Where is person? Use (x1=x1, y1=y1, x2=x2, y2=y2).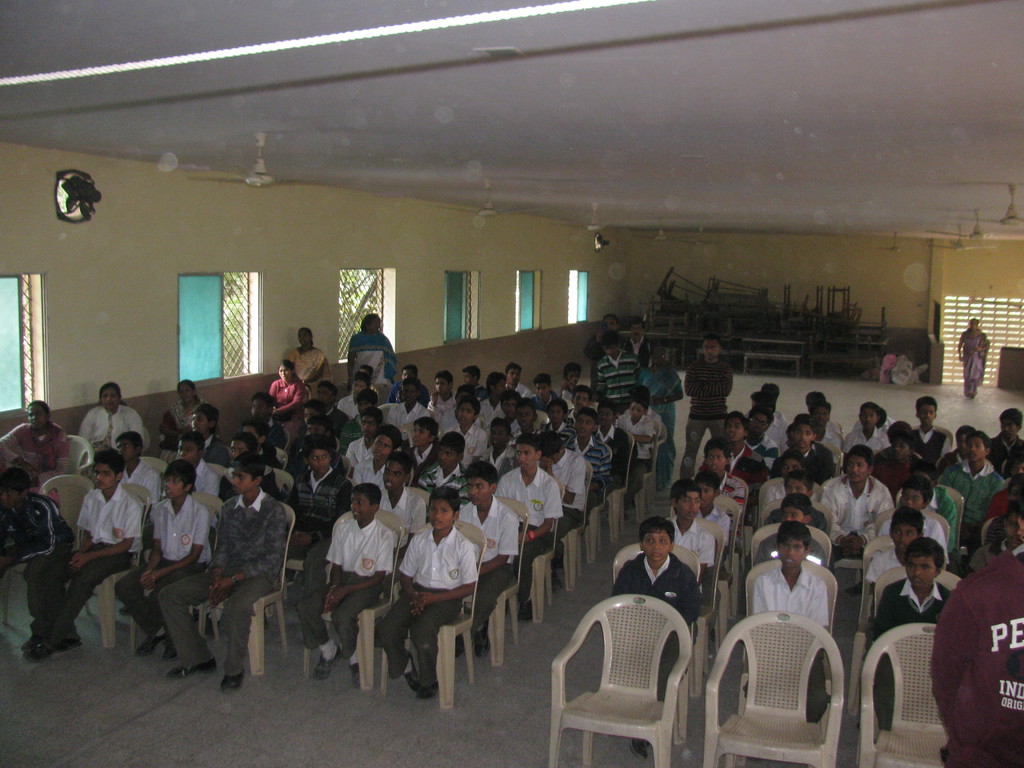
(x1=187, y1=397, x2=238, y2=474).
